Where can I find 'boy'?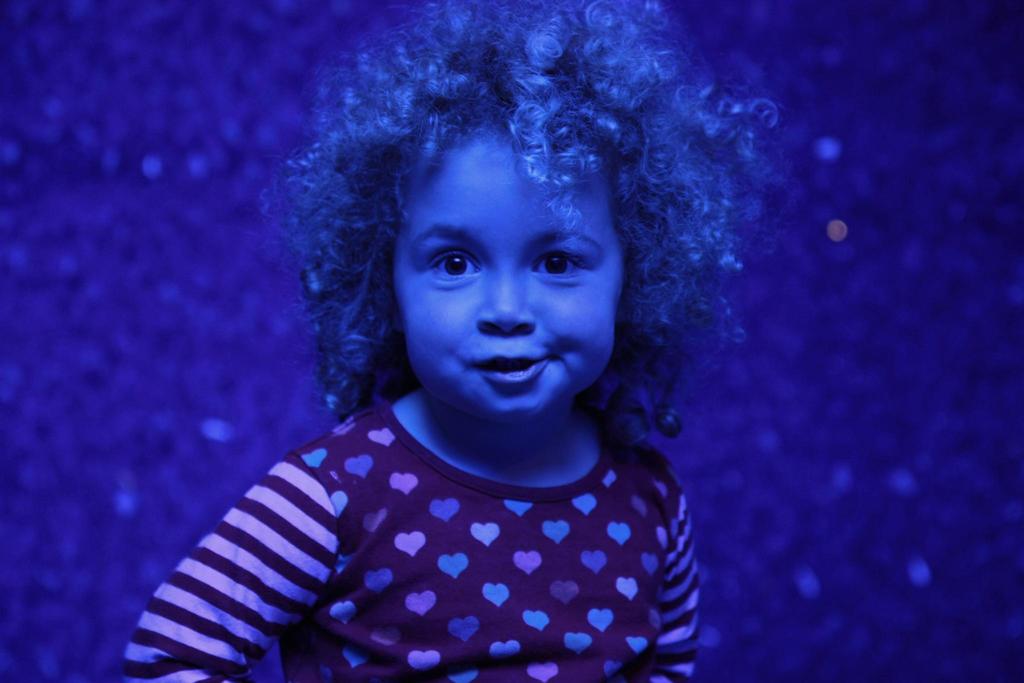
You can find it at <region>191, 45, 781, 677</region>.
